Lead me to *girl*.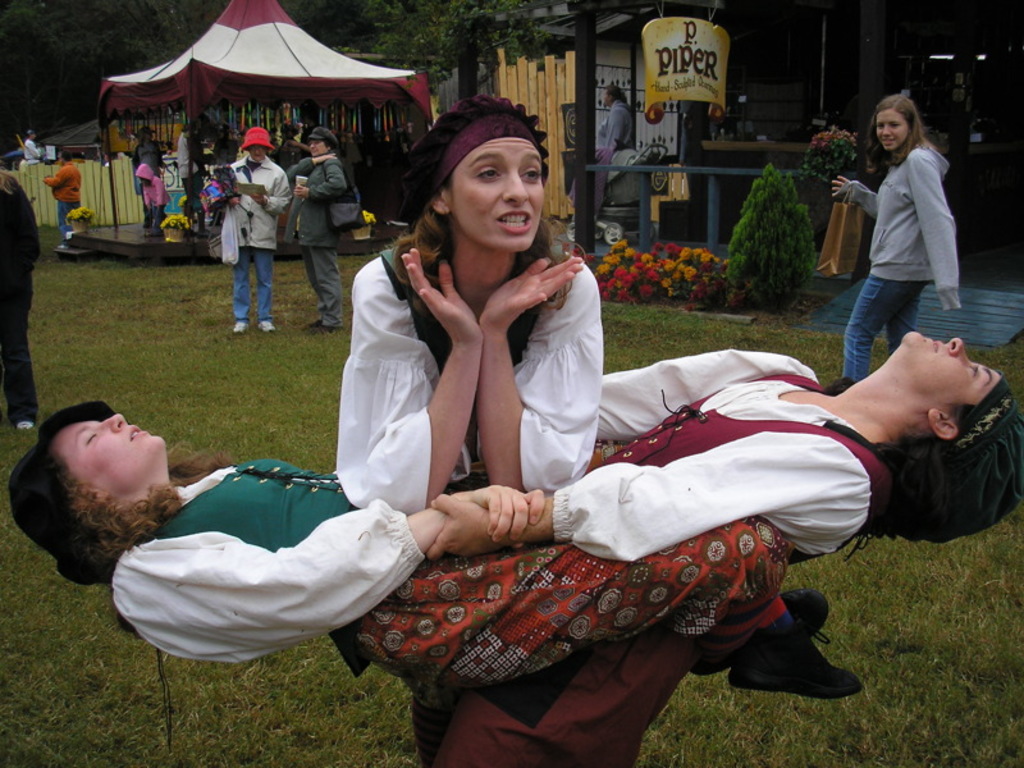
Lead to <bbox>8, 399, 863, 696</bbox>.
